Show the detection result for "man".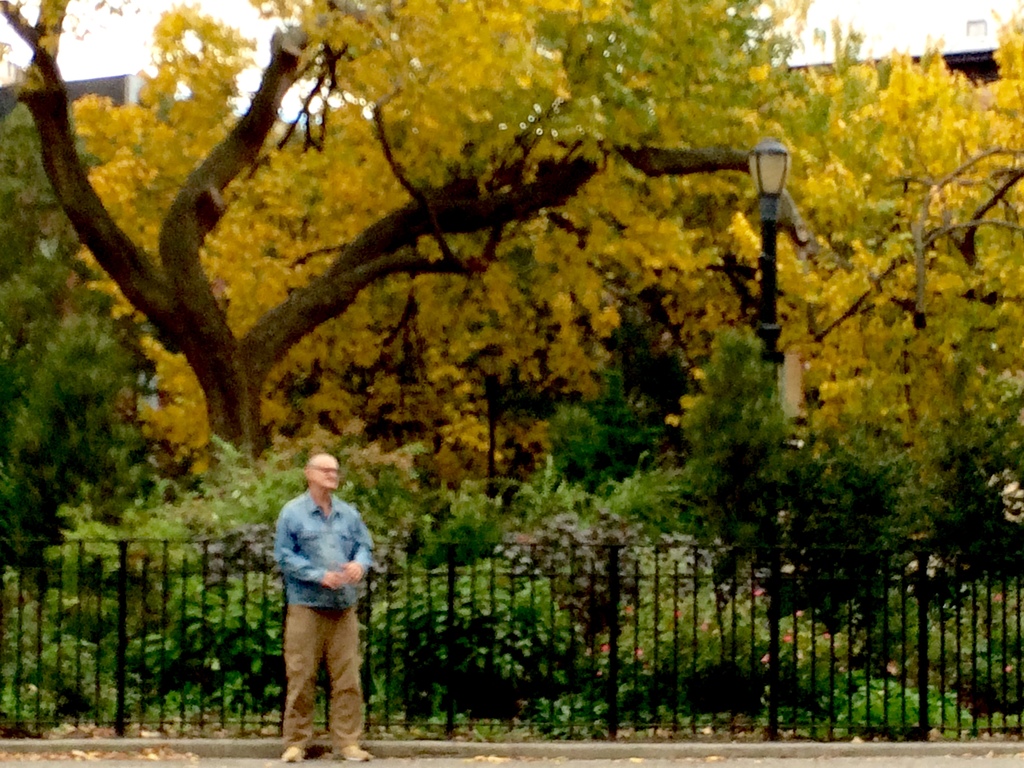
<box>266,454,391,758</box>.
